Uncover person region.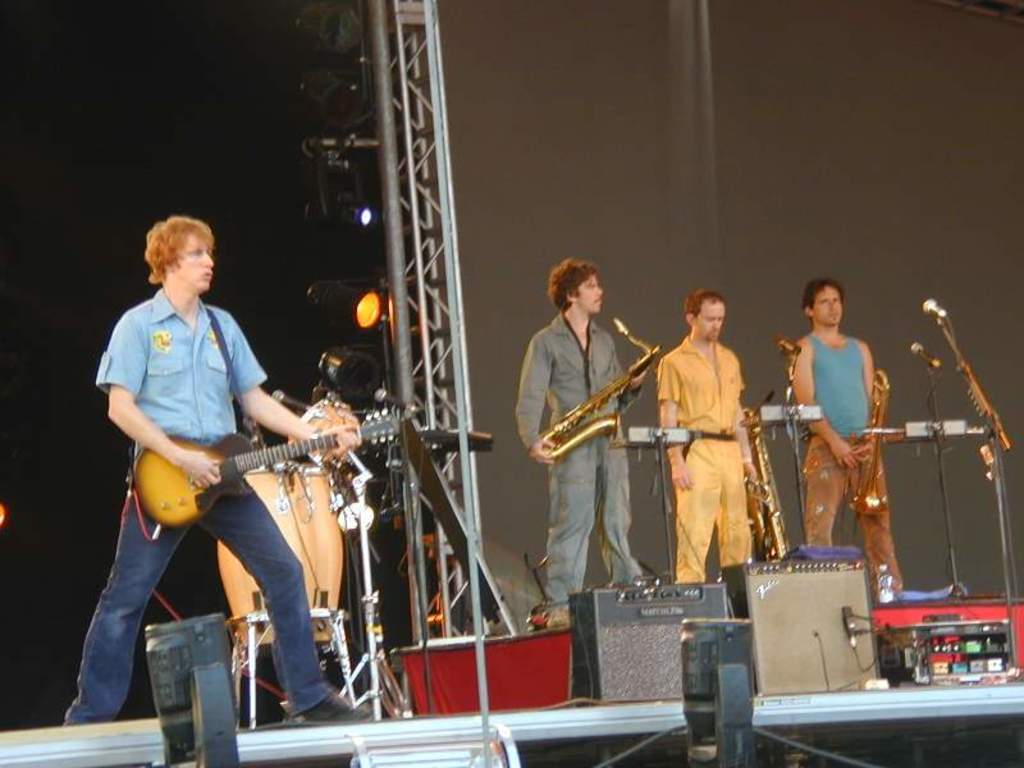
Uncovered: 512/260/652/612.
